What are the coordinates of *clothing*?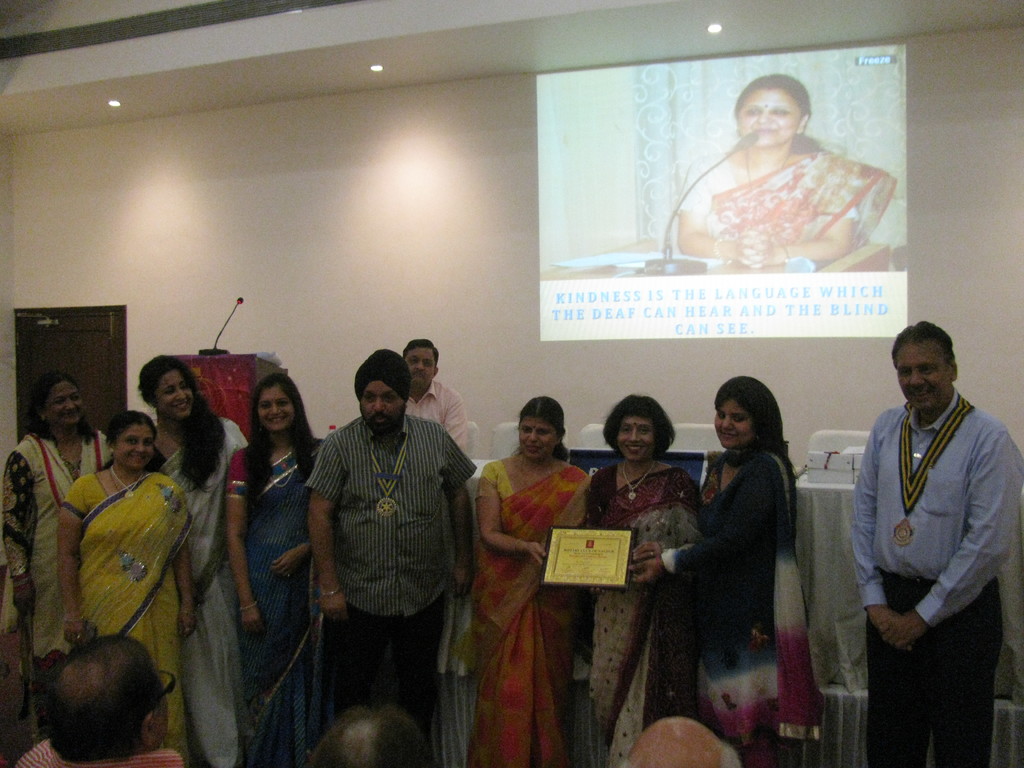
<region>840, 353, 1007, 725</region>.
